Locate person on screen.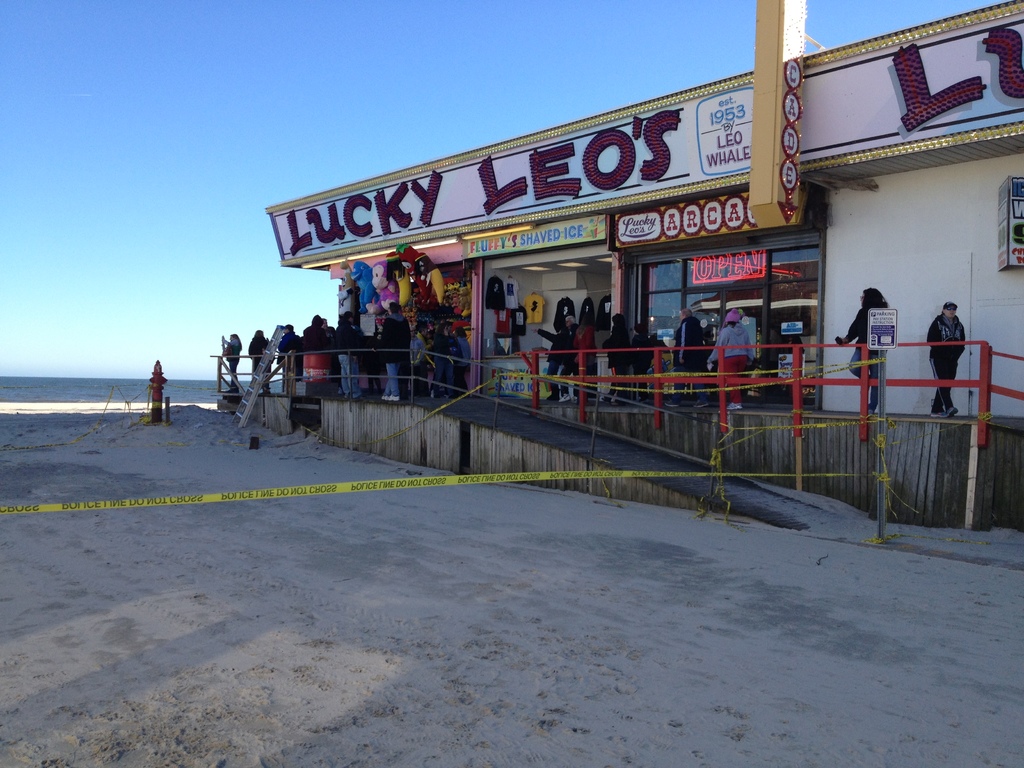
On screen at [559, 317, 580, 403].
